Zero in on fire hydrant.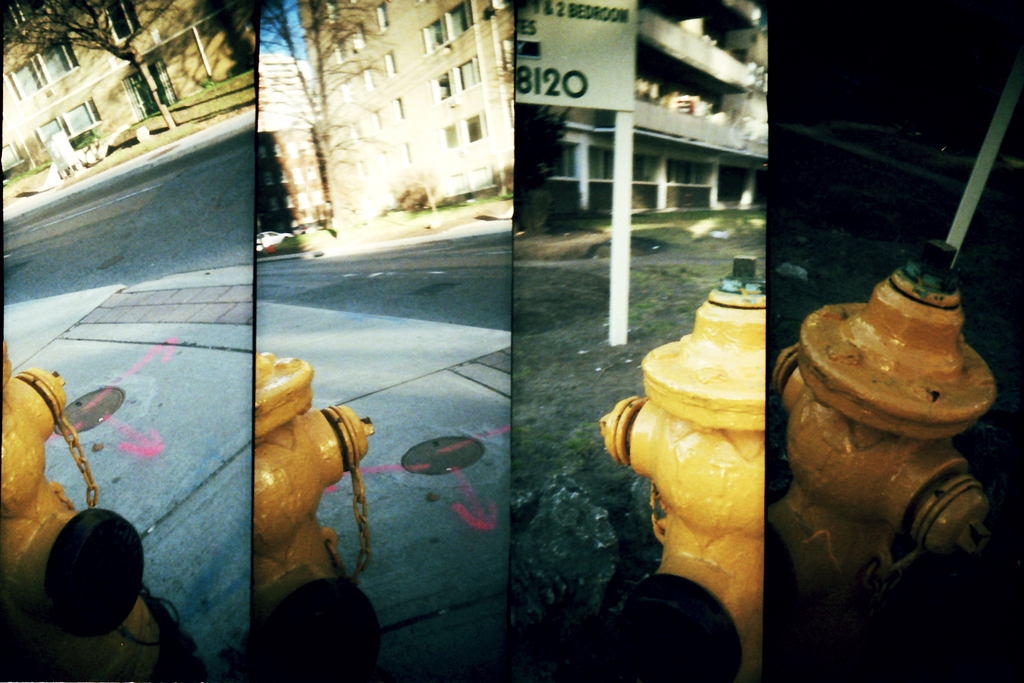
Zeroed in: (x1=598, y1=251, x2=765, y2=682).
